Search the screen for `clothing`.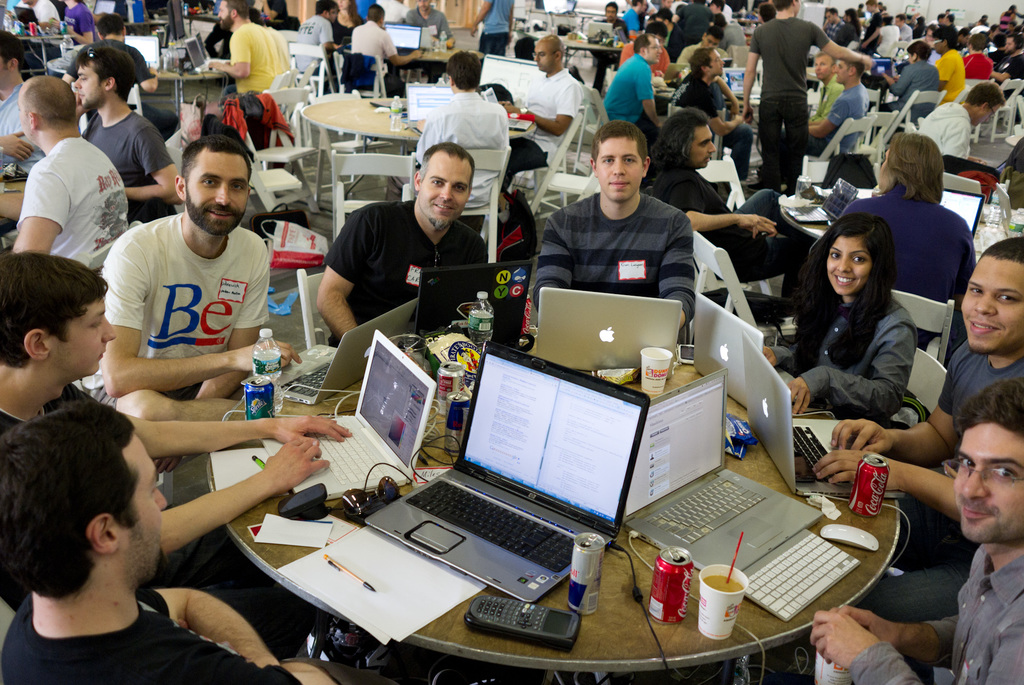
Found at [929,55,964,95].
